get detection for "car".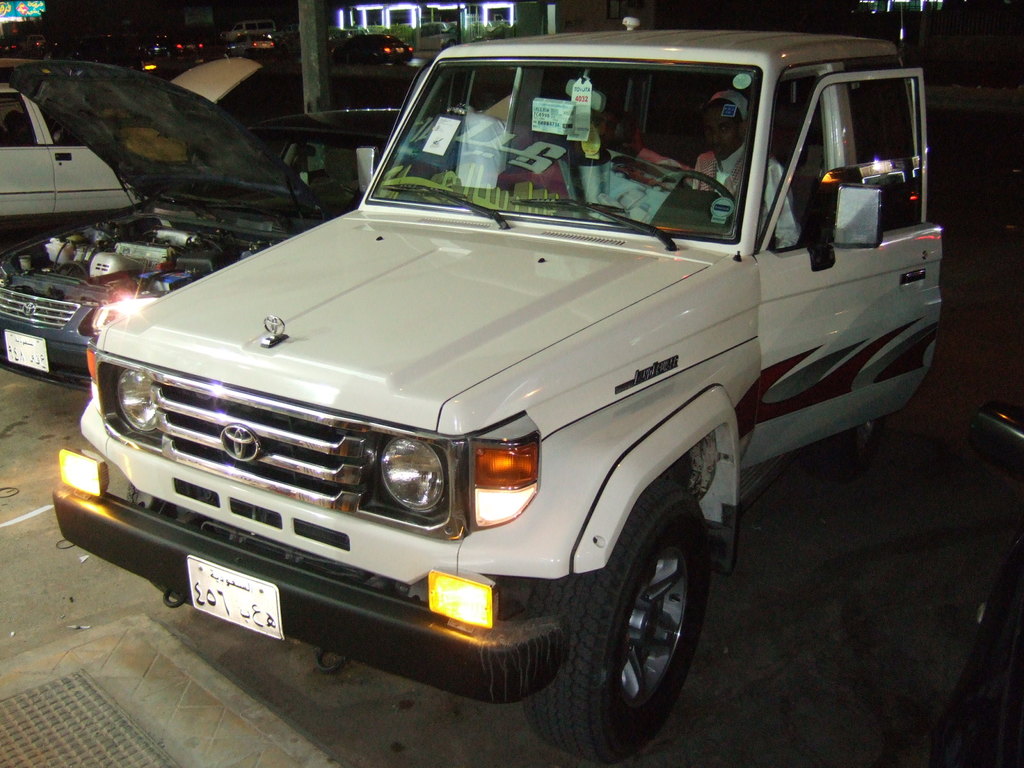
Detection: <bbox>328, 35, 410, 72</bbox>.
